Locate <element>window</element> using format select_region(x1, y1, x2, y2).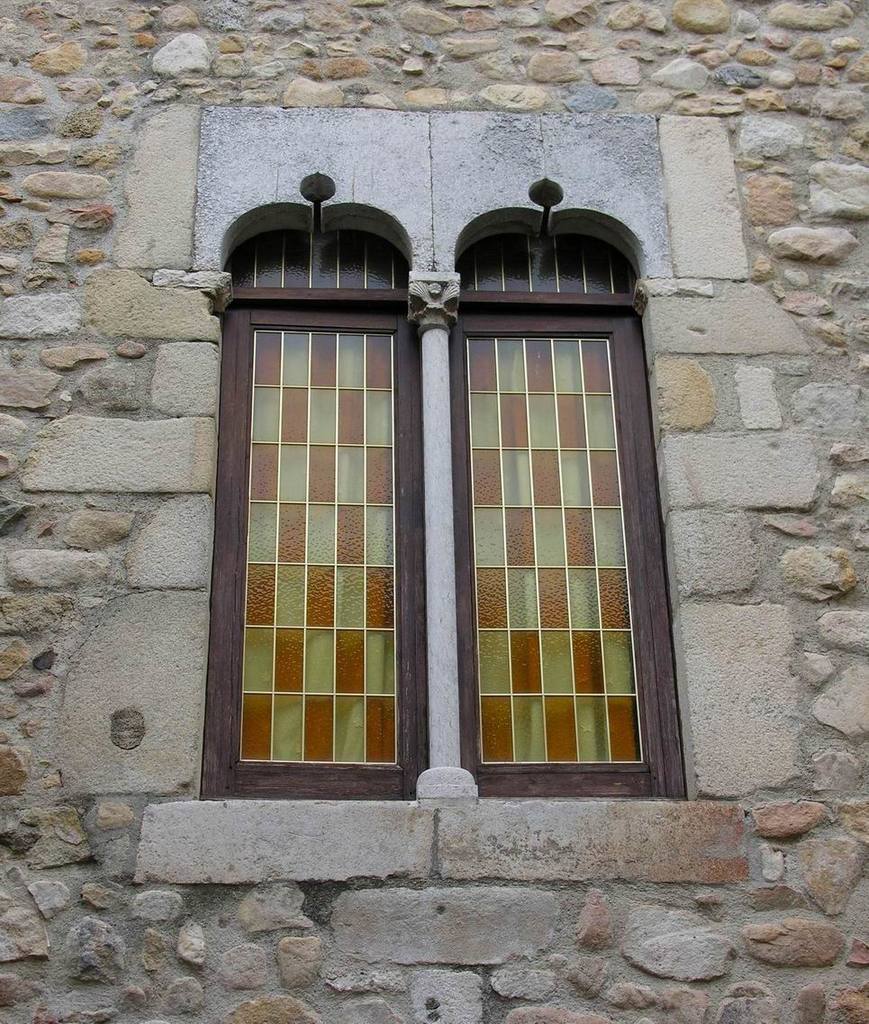
select_region(187, 208, 691, 807).
